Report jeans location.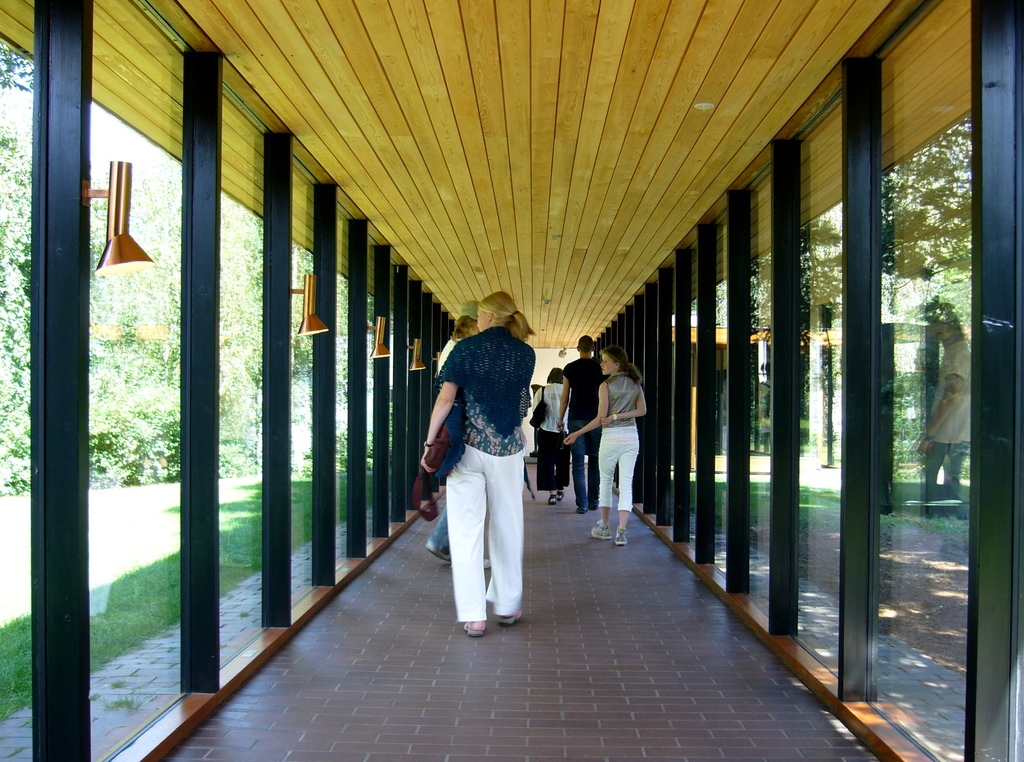
Report: {"left": 574, "top": 417, "right": 586, "bottom": 507}.
